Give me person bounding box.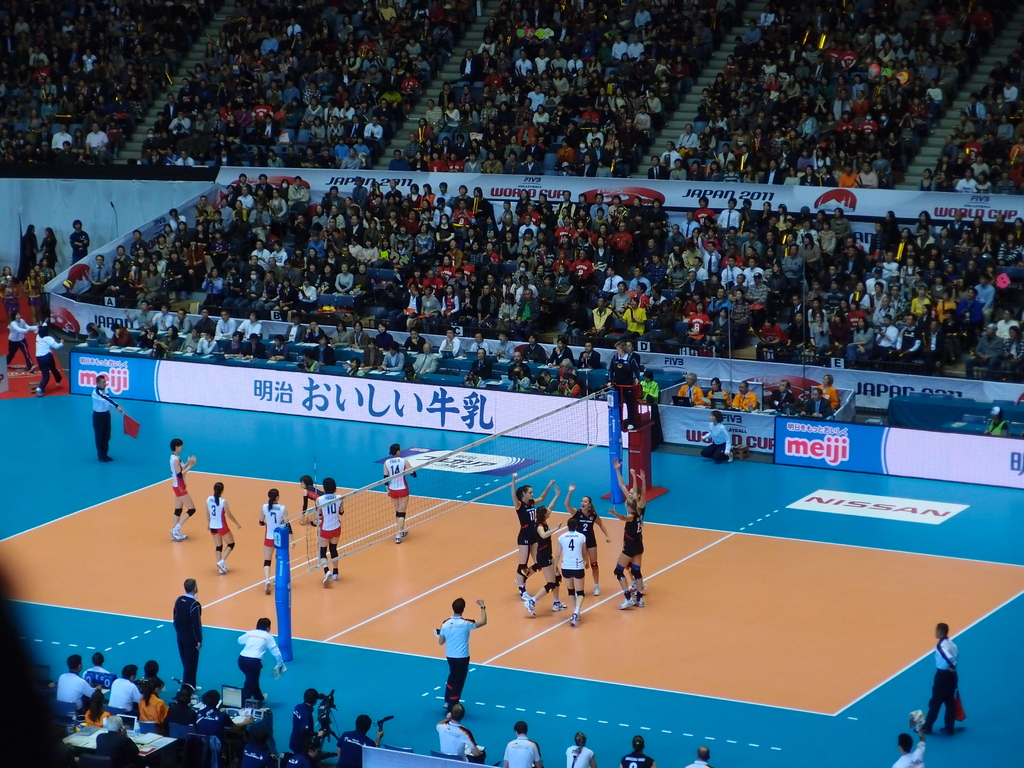
(363,337,384,372).
